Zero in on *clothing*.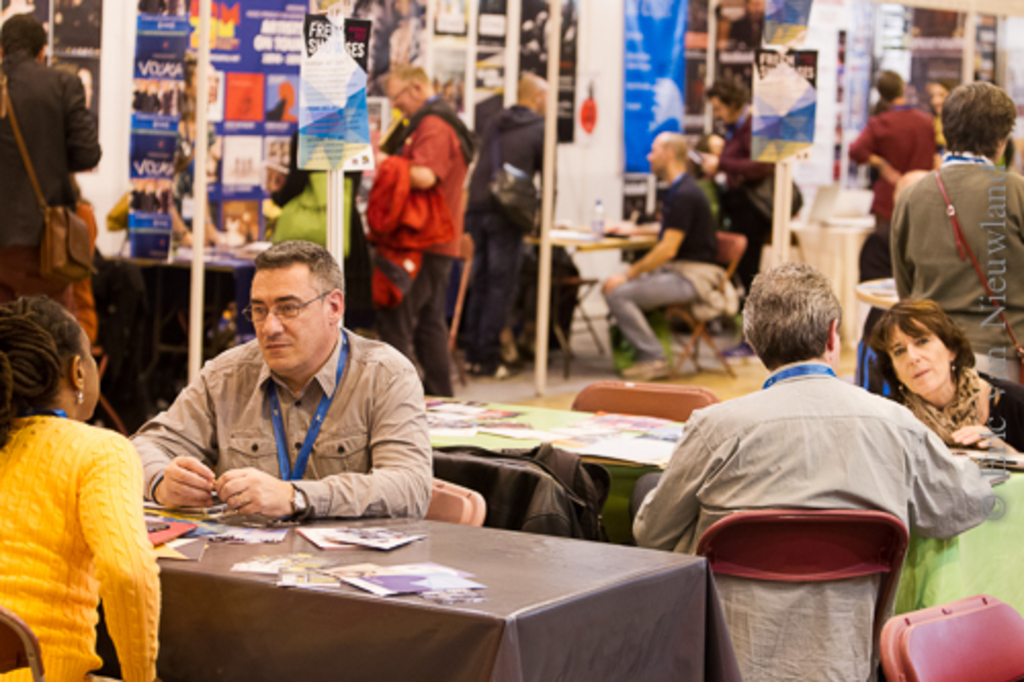
Zeroed in: detection(465, 100, 561, 373).
